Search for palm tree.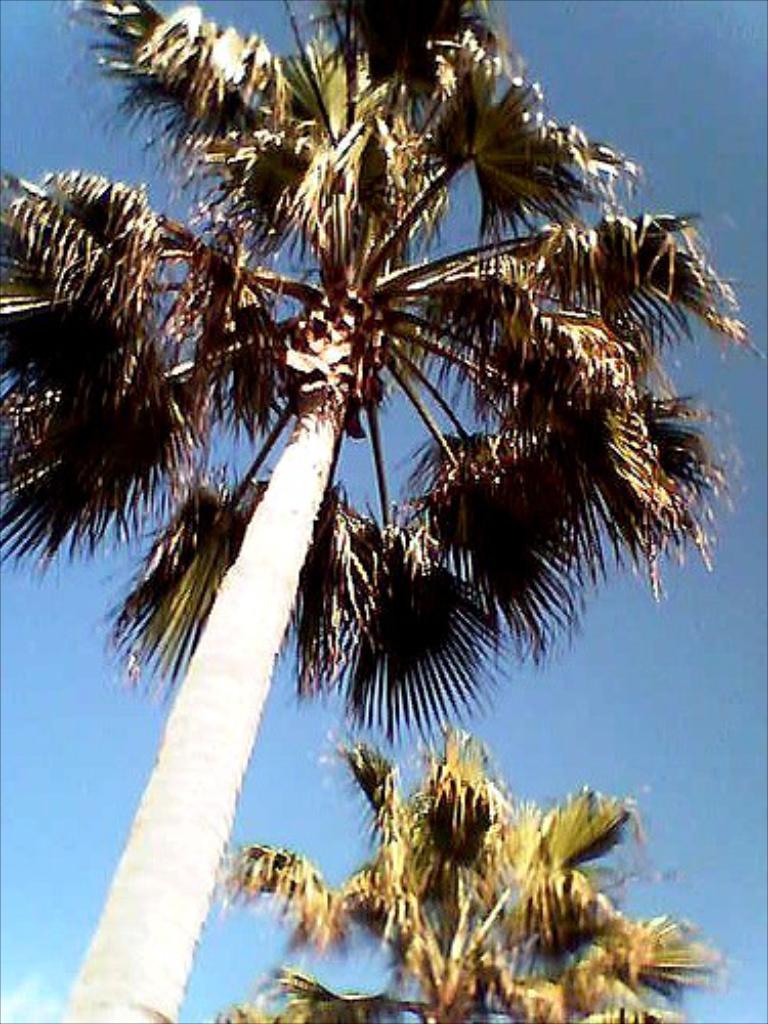
Found at 258, 758, 647, 1018.
